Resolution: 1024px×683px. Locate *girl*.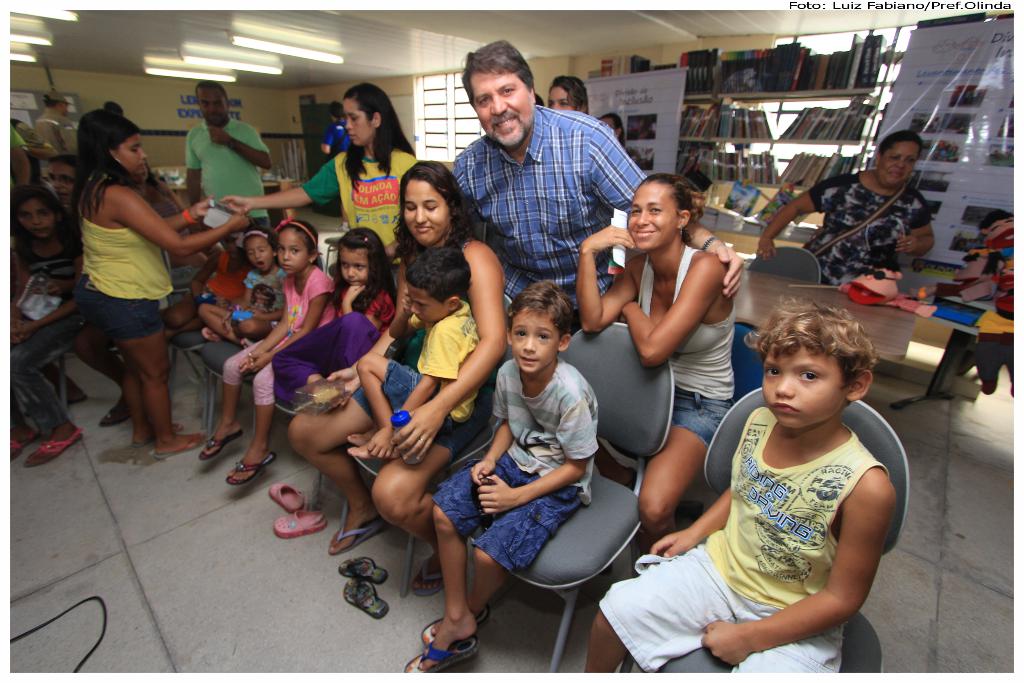
{"x1": 195, "y1": 220, "x2": 336, "y2": 479}.
